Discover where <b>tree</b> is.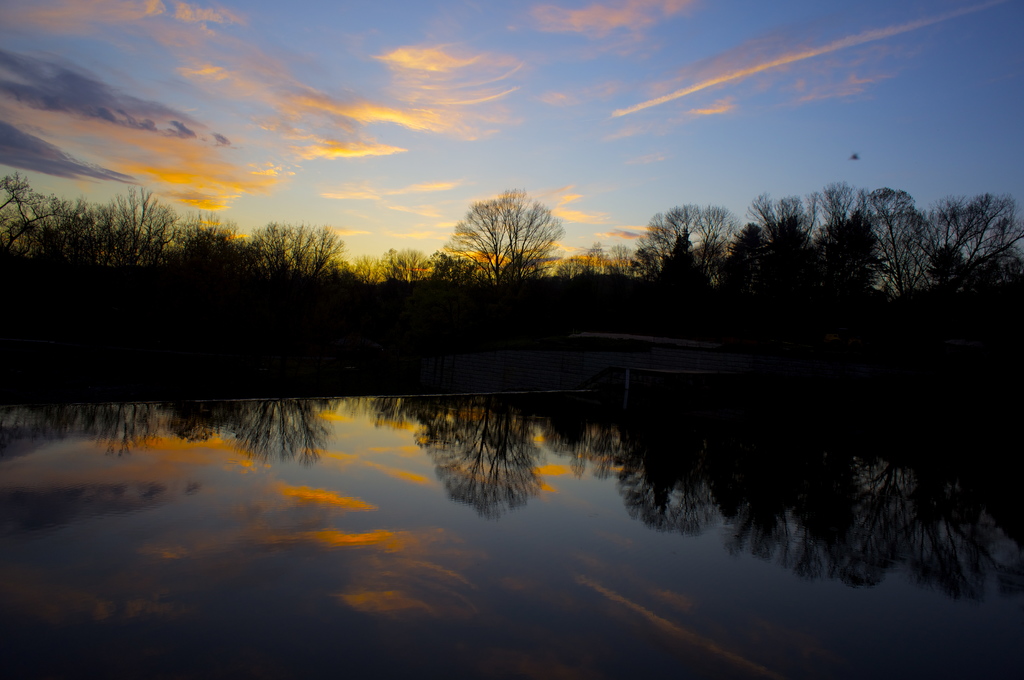
Discovered at locate(637, 205, 732, 275).
